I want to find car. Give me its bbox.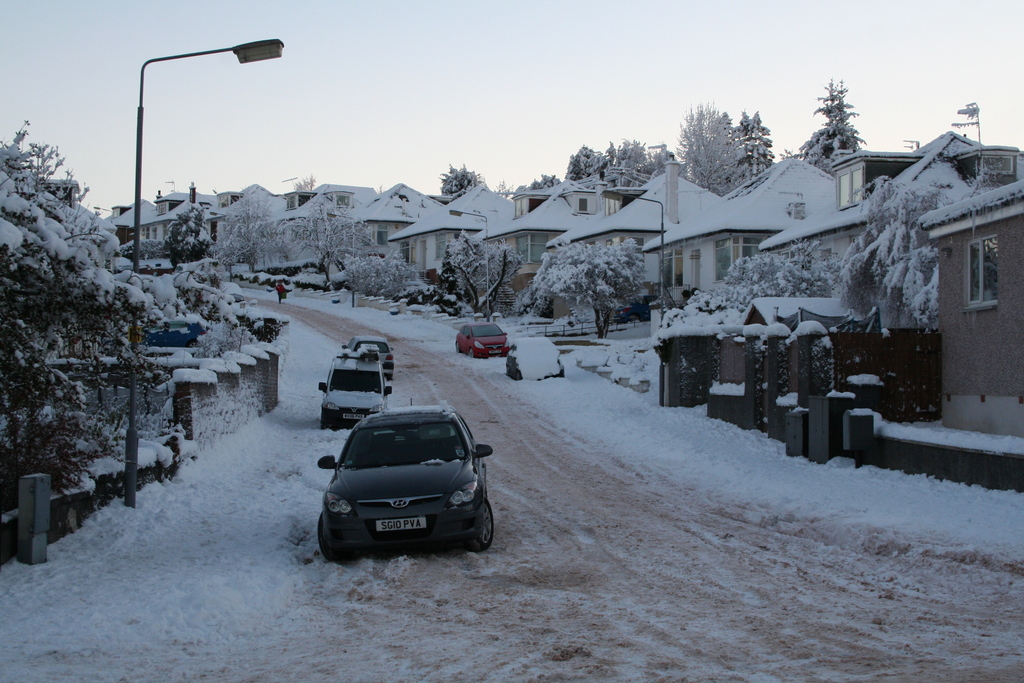
box(312, 403, 494, 564).
